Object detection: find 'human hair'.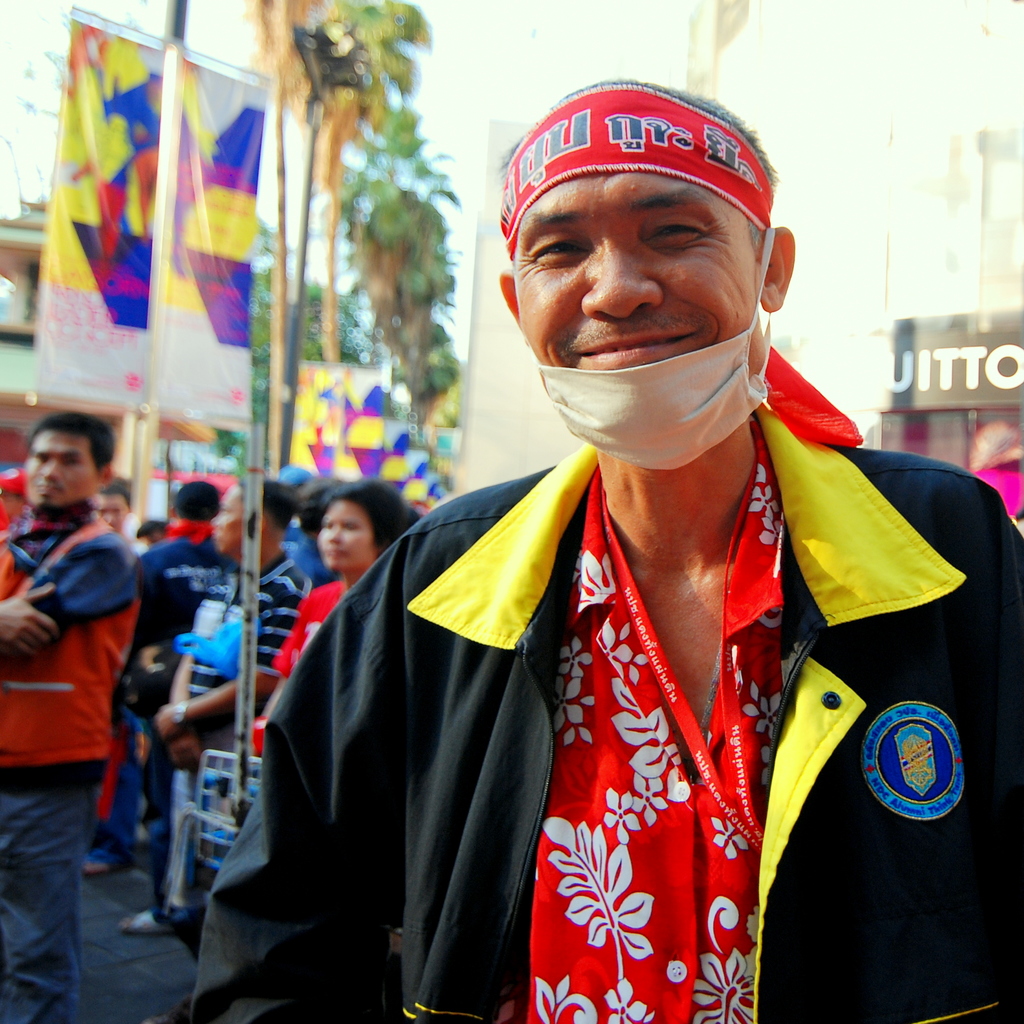
97, 477, 134, 515.
